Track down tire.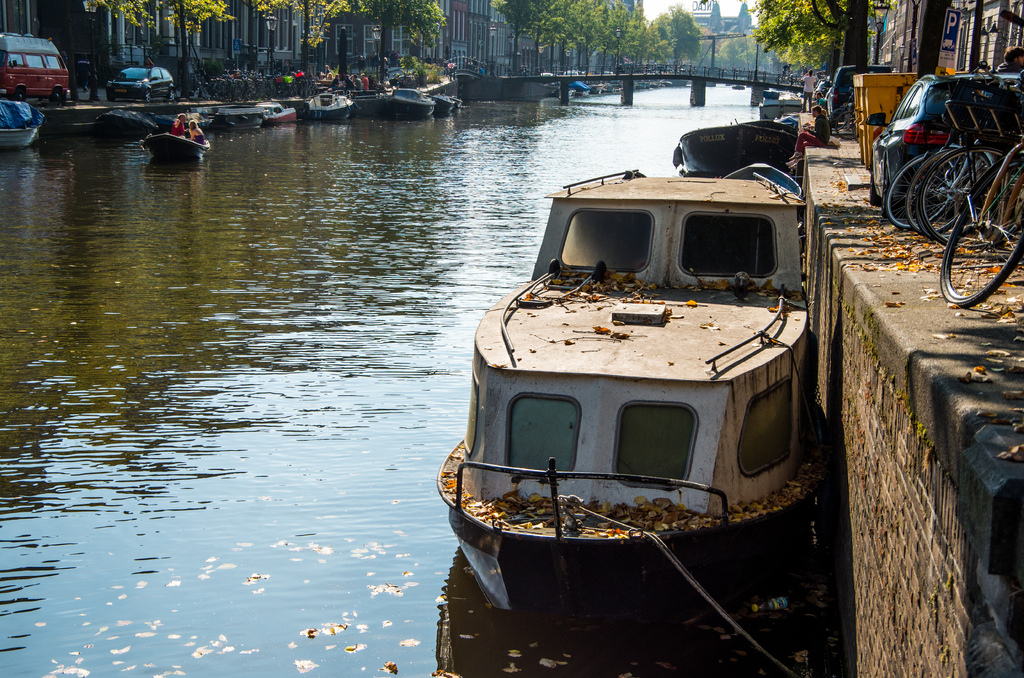
Tracked to crop(869, 158, 878, 208).
